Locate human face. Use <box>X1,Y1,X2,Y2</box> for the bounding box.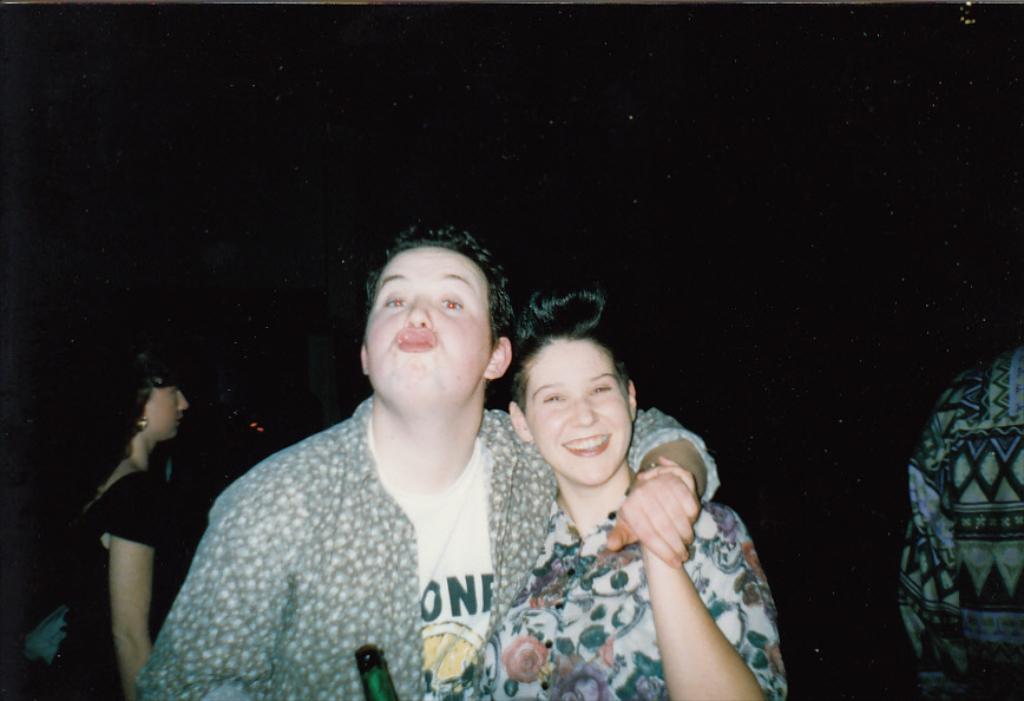
<box>365,243,488,402</box>.
